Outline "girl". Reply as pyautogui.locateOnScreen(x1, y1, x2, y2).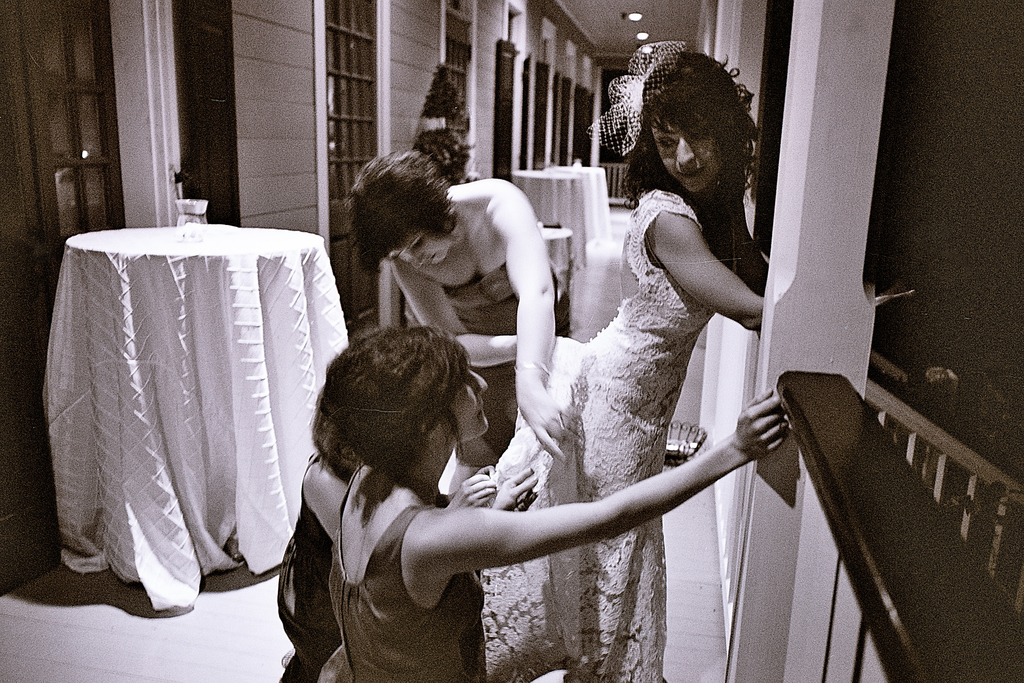
pyautogui.locateOnScreen(474, 39, 765, 682).
